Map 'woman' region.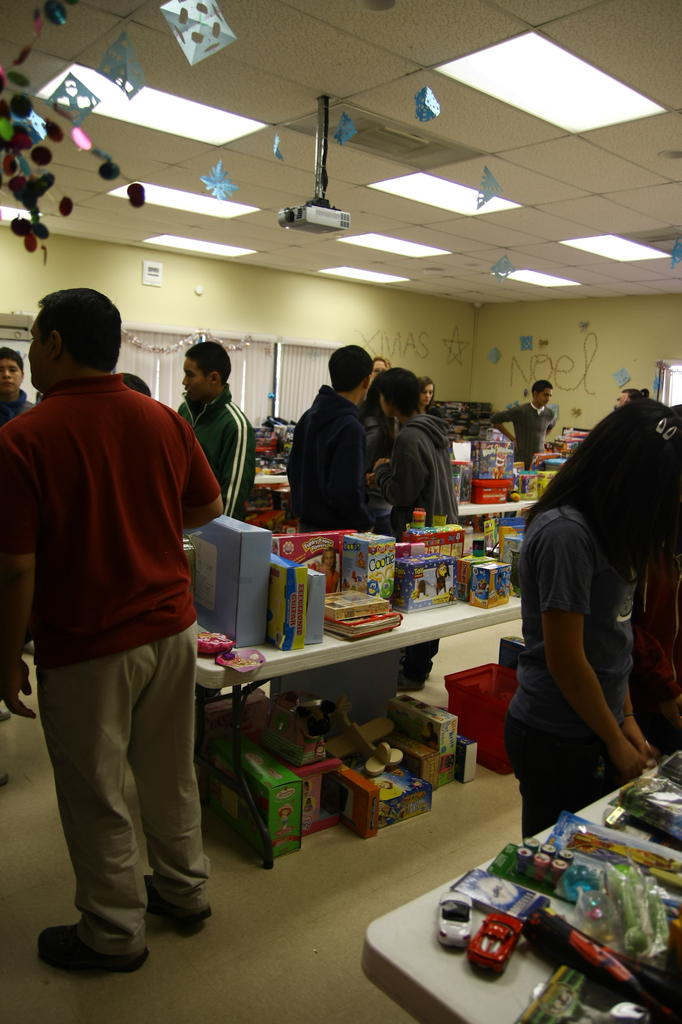
Mapped to pyautogui.locateOnScreen(417, 376, 442, 415).
